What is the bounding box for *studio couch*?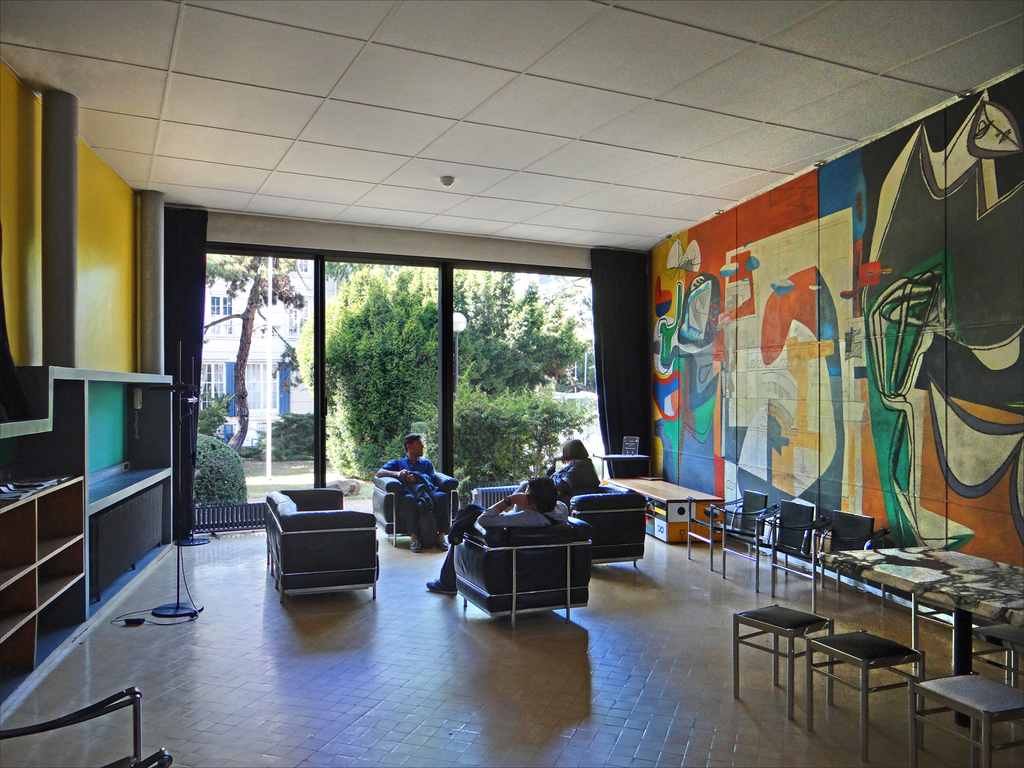
{"x1": 371, "y1": 472, "x2": 457, "y2": 542}.
